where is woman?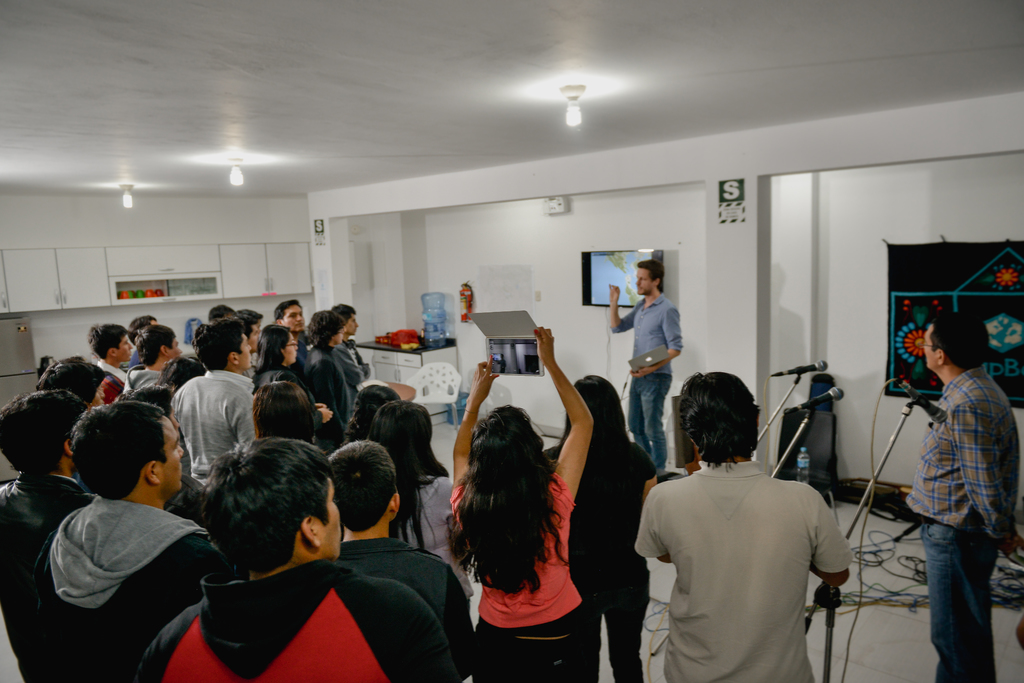
(x1=536, y1=375, x2=660, y2=682).
